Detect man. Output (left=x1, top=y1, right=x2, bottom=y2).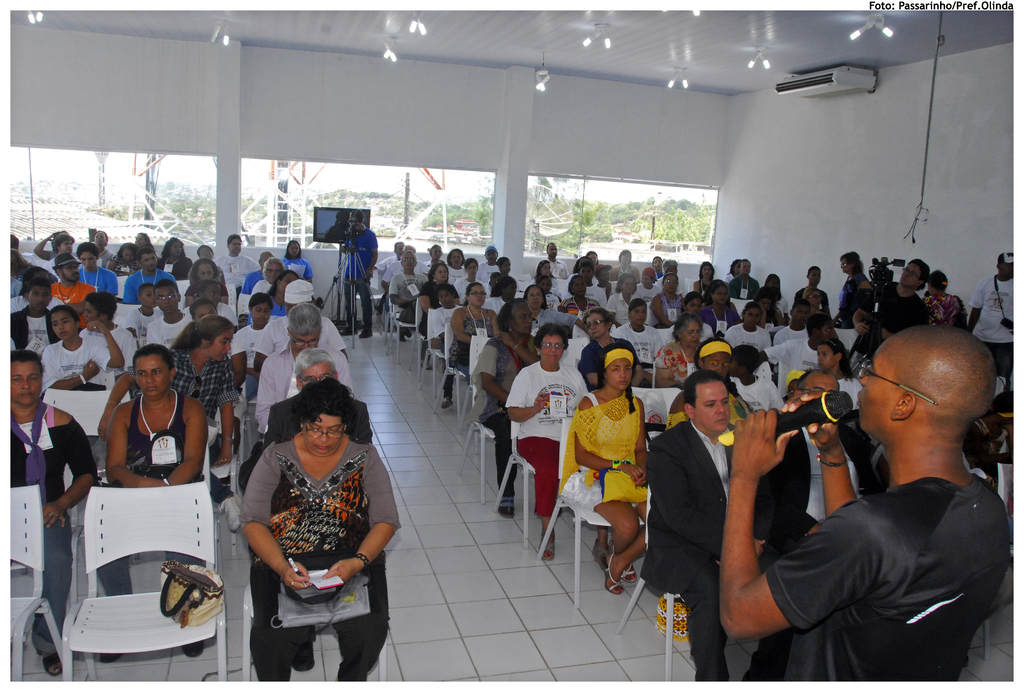
(left=754, top=369, right=863, bottom=564).
